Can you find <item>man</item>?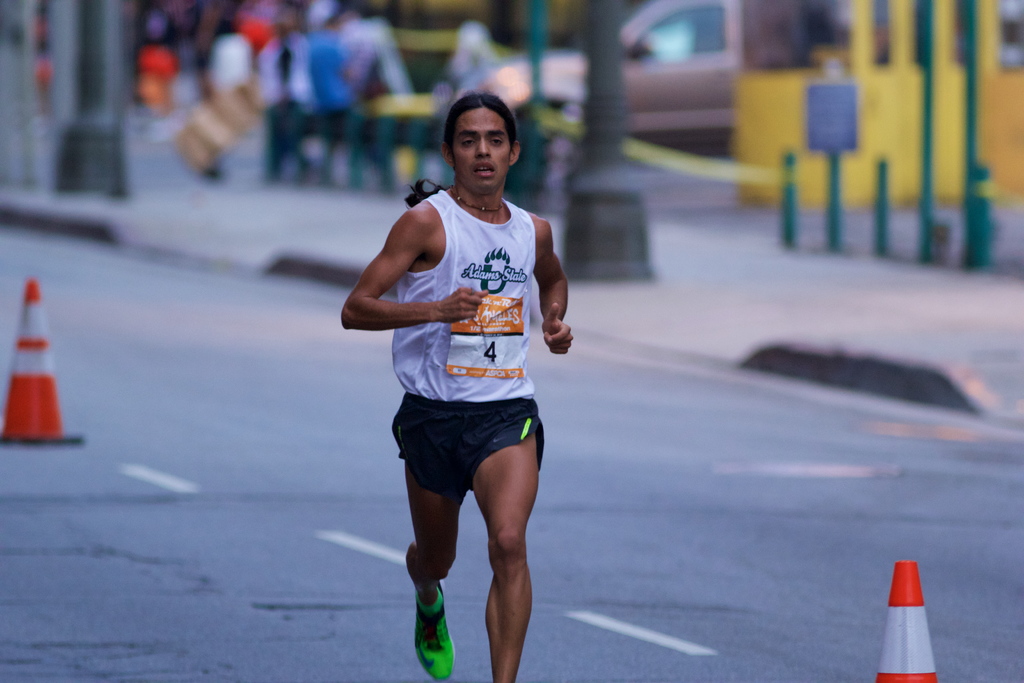
Yes, bounding box: locate(343, 92, 574, 682).
